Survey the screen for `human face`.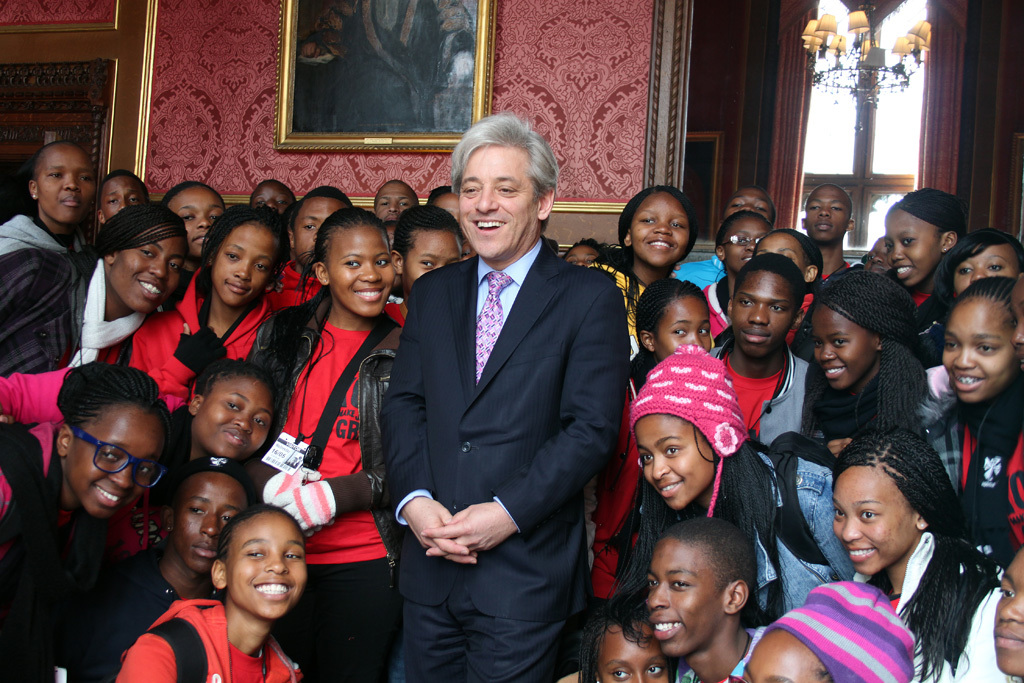
Survey found: 565,242,600,271.
